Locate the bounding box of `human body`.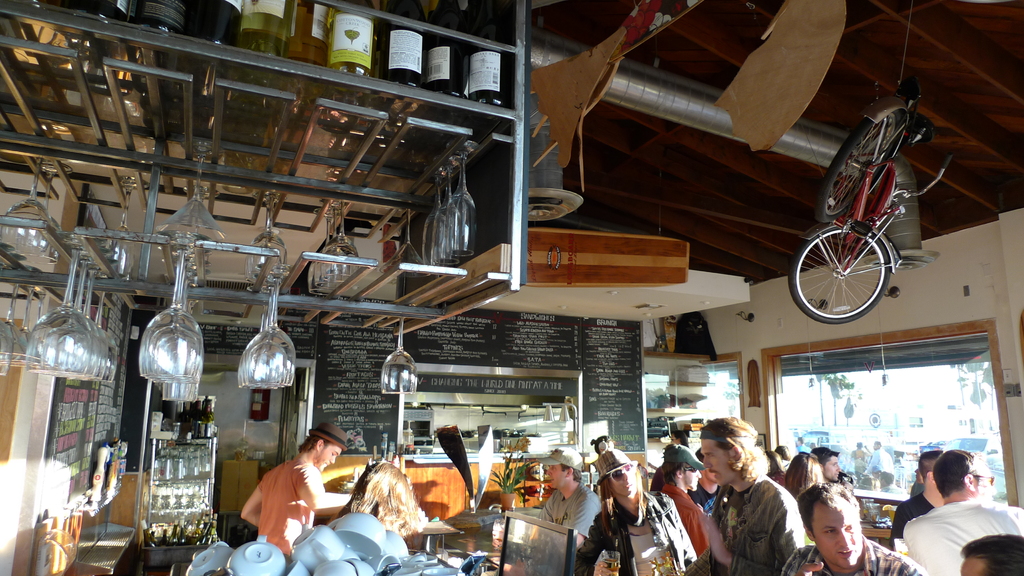
Bounding box: box=[652, 448, 705, 553].
